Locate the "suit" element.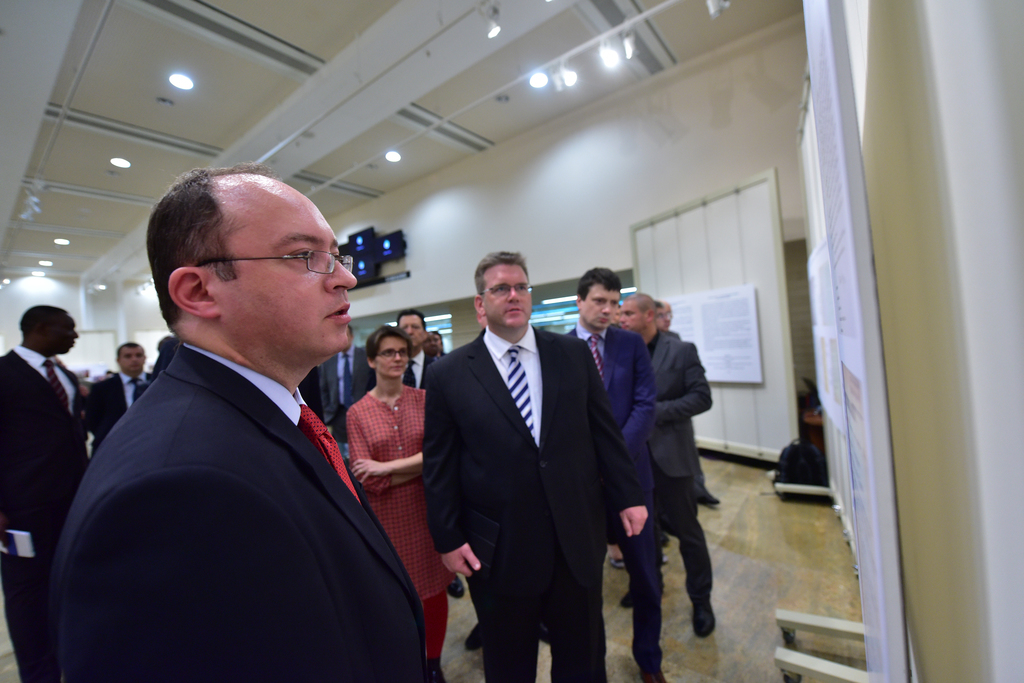
Element bbox: BBox(563, 318, 653, 682).
